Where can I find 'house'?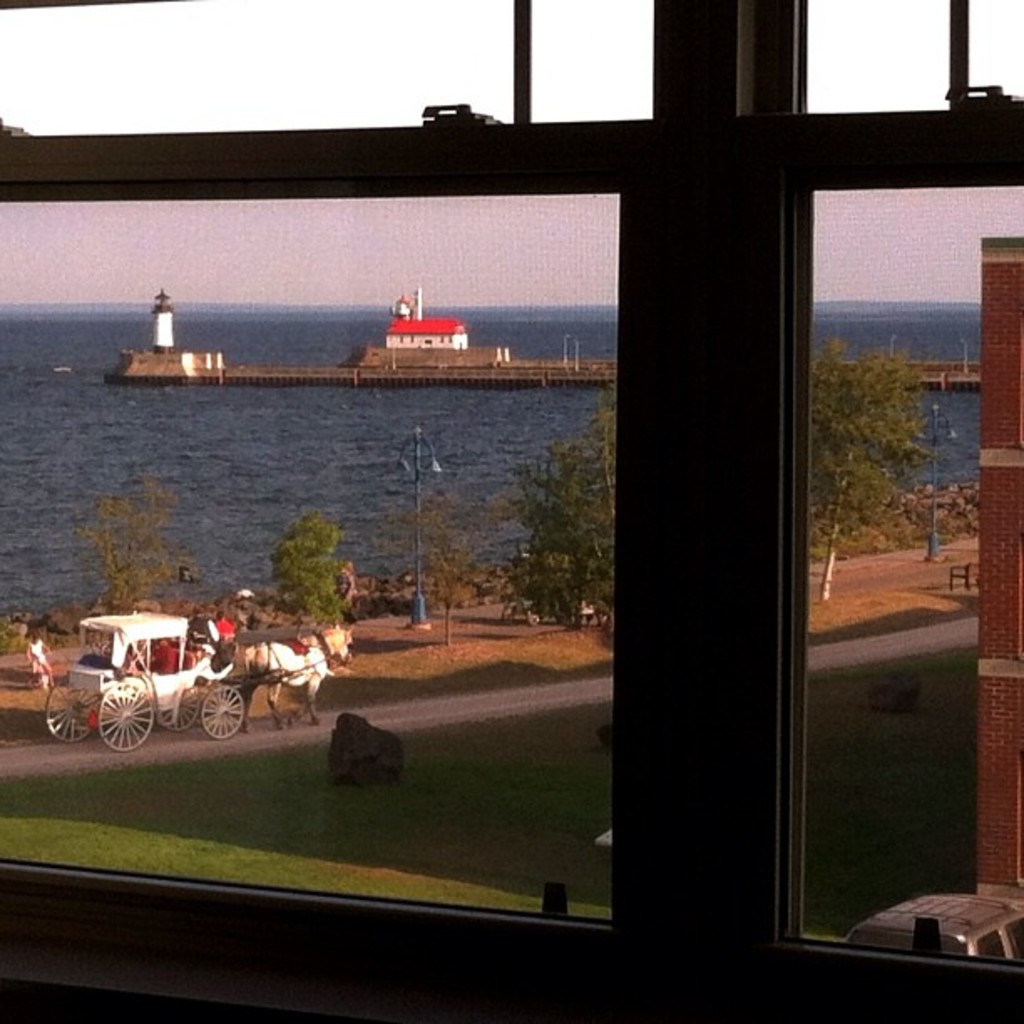
You can find it at l=144, t=281, r=171, b=350.
